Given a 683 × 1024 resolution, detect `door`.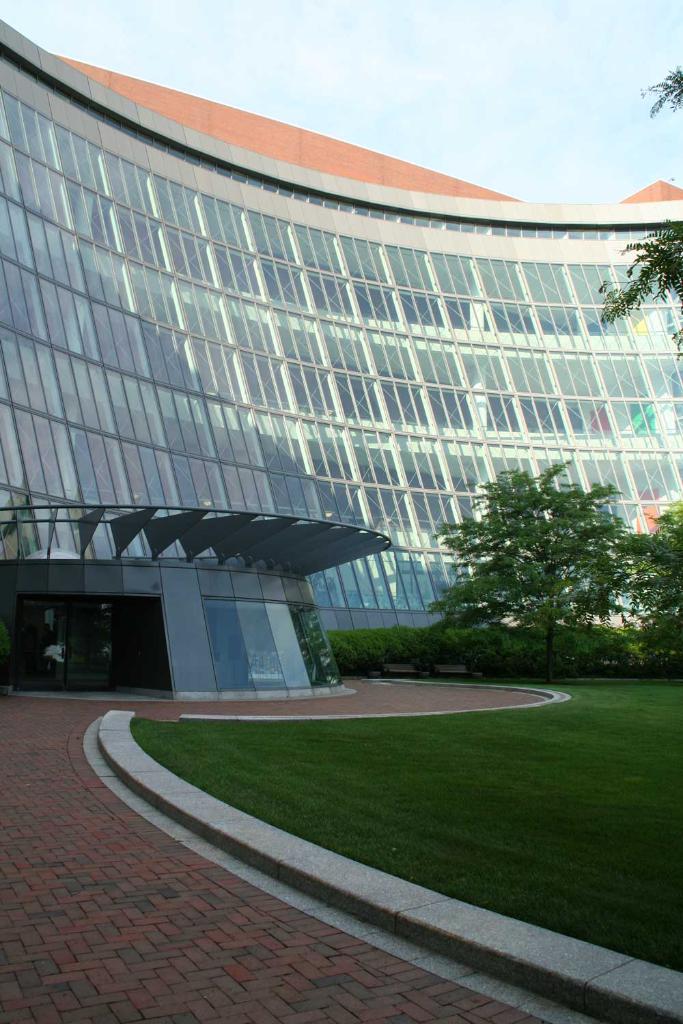
x1=118, y1=604, x2=181, y2=700.
